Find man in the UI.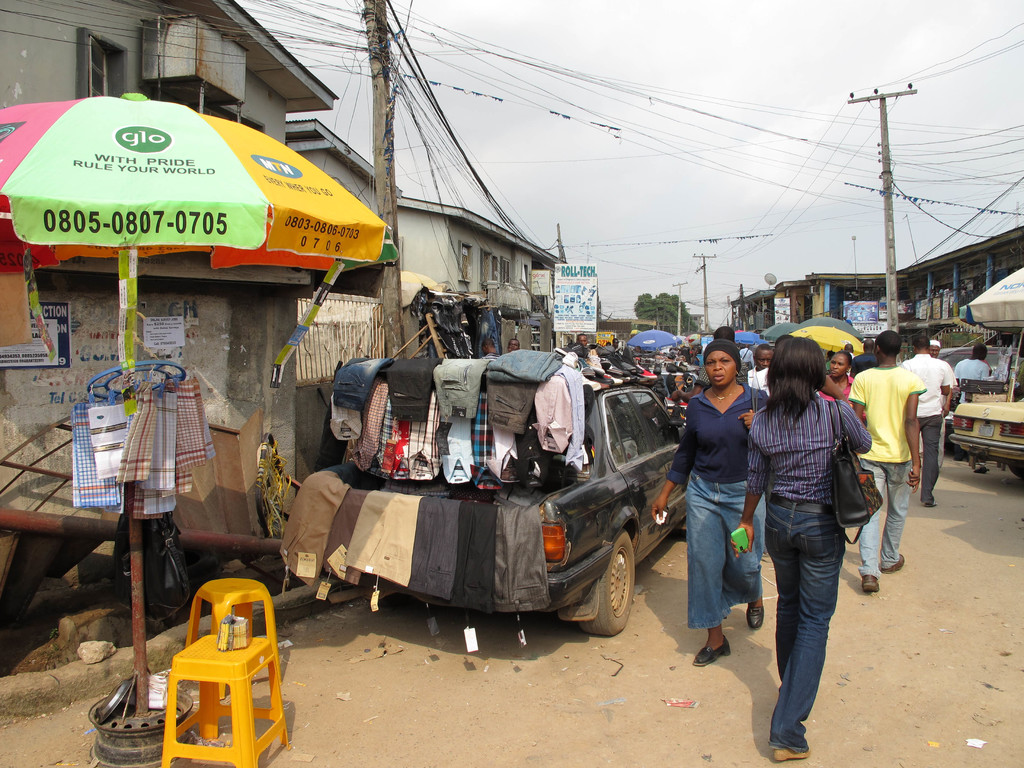
UI element at {"left": 928, "top": 342, "right": 939, "bottom": 358}.
